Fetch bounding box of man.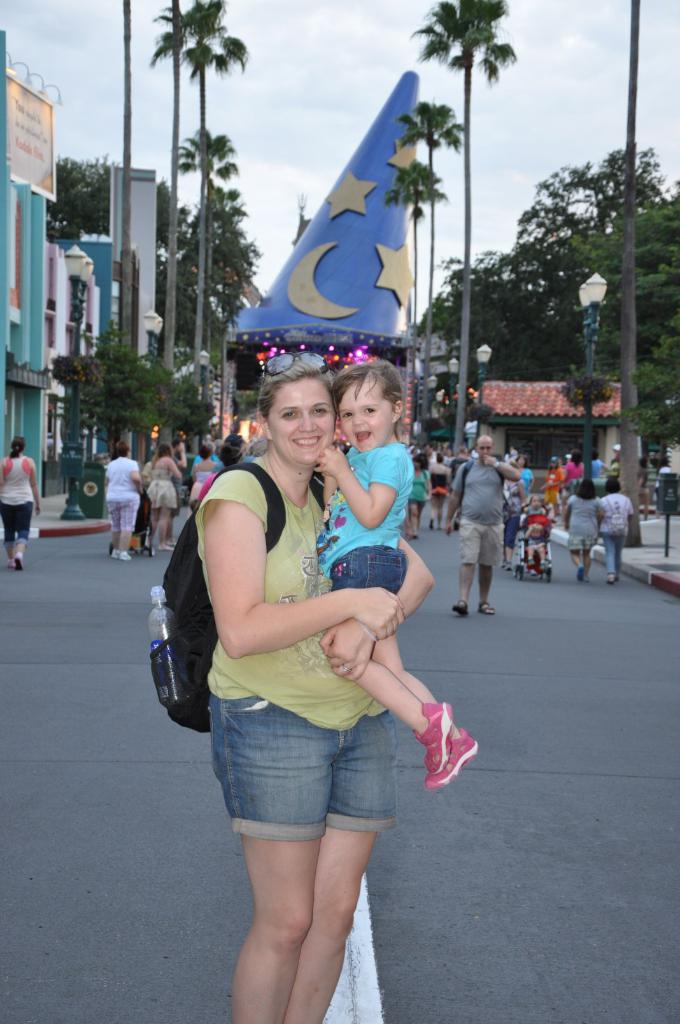
Bbox: (x1=451, y1=434, x2=528, y2=628).
